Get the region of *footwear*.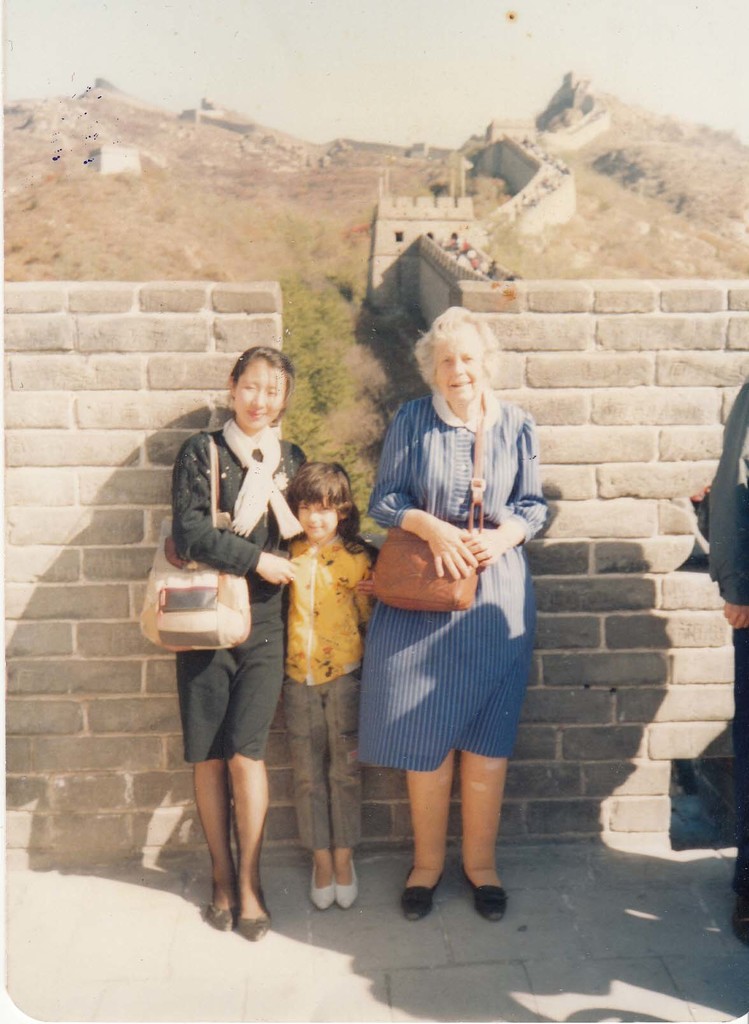
x1=202 y1=879 x2=241 y2=940.
